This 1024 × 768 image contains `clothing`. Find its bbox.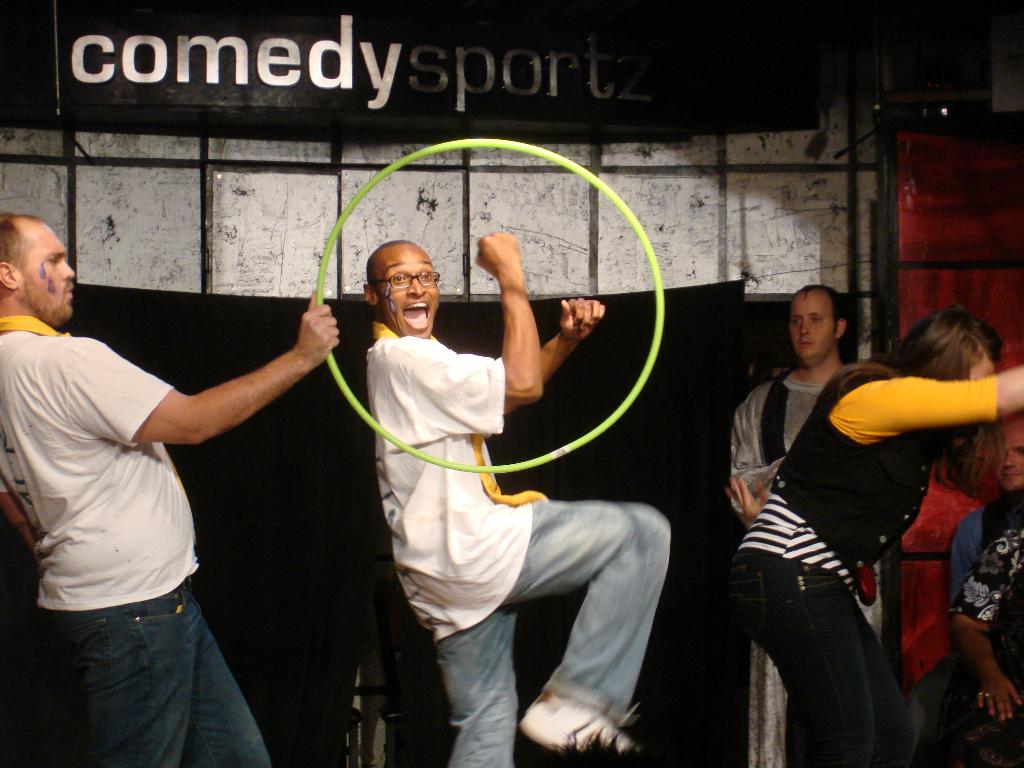
[712, 360, 881, 518].
